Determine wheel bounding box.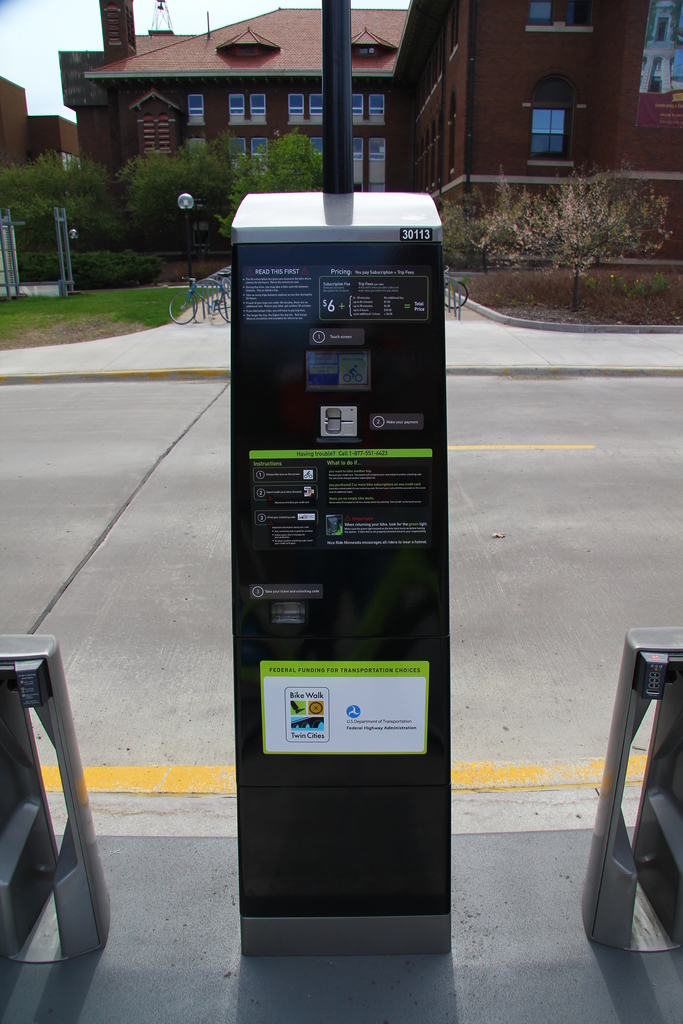
Determined: <region>169, 288, 201, 325</region>.
